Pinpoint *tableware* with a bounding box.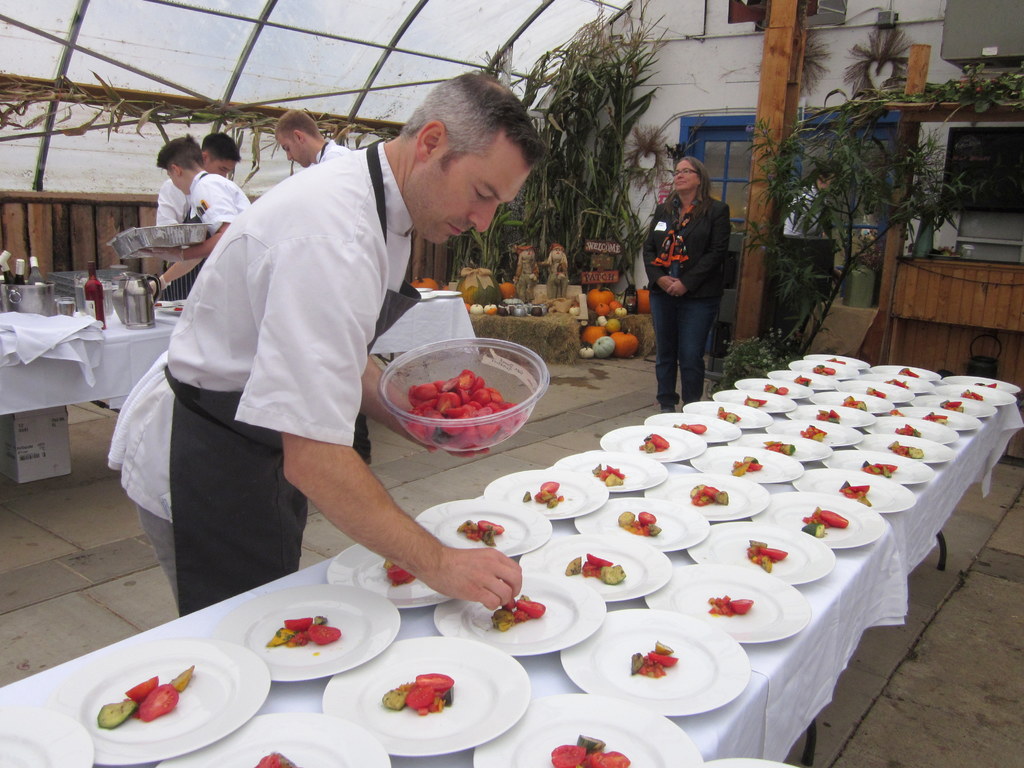
x1=685, y1=519, x2=835, y2=585.
